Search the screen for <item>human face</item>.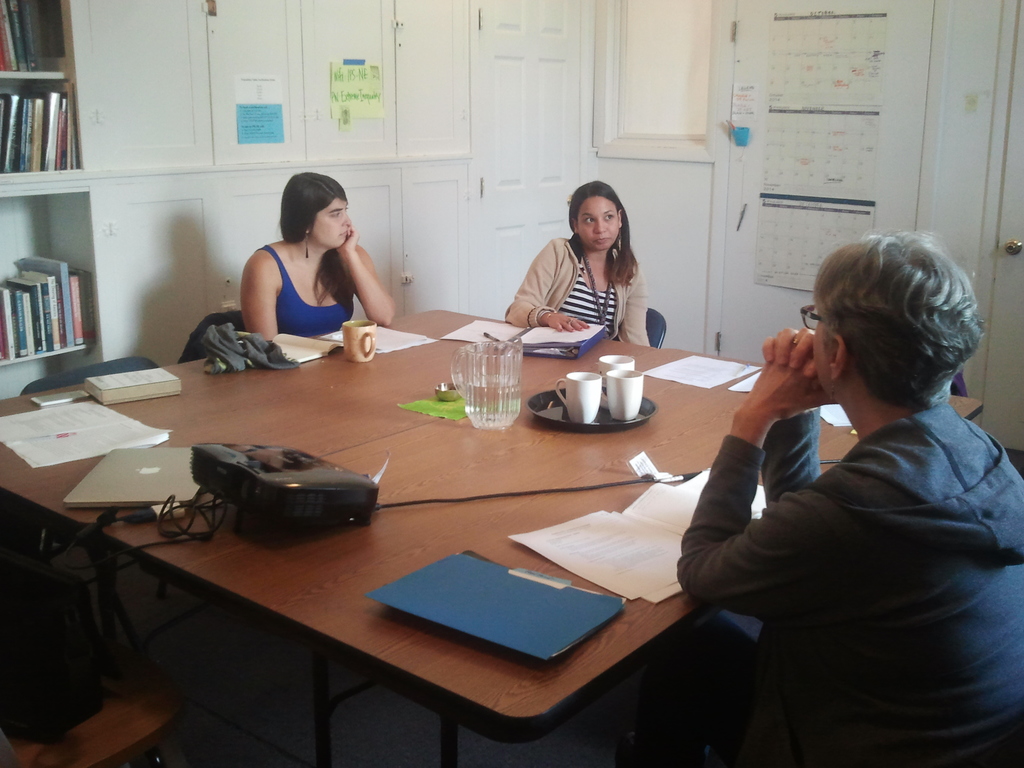
Found at 579,198,619,247.
